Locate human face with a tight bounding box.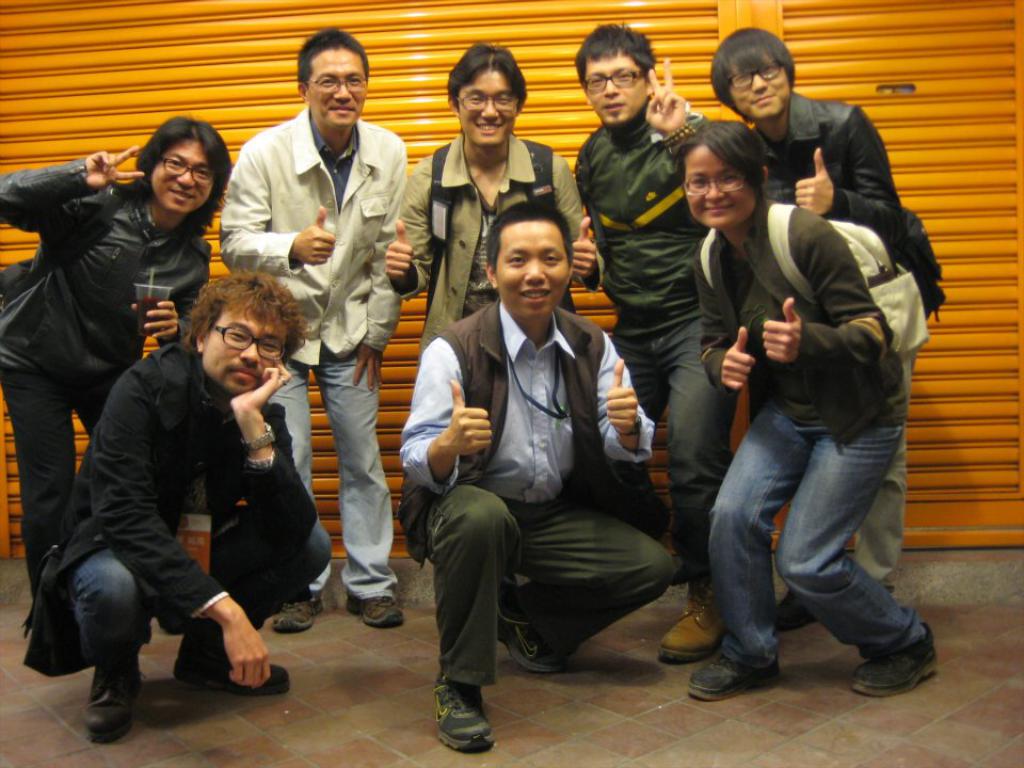
{"x1": 455, "y1": 66, "x2": 522, "y2": 148}.
